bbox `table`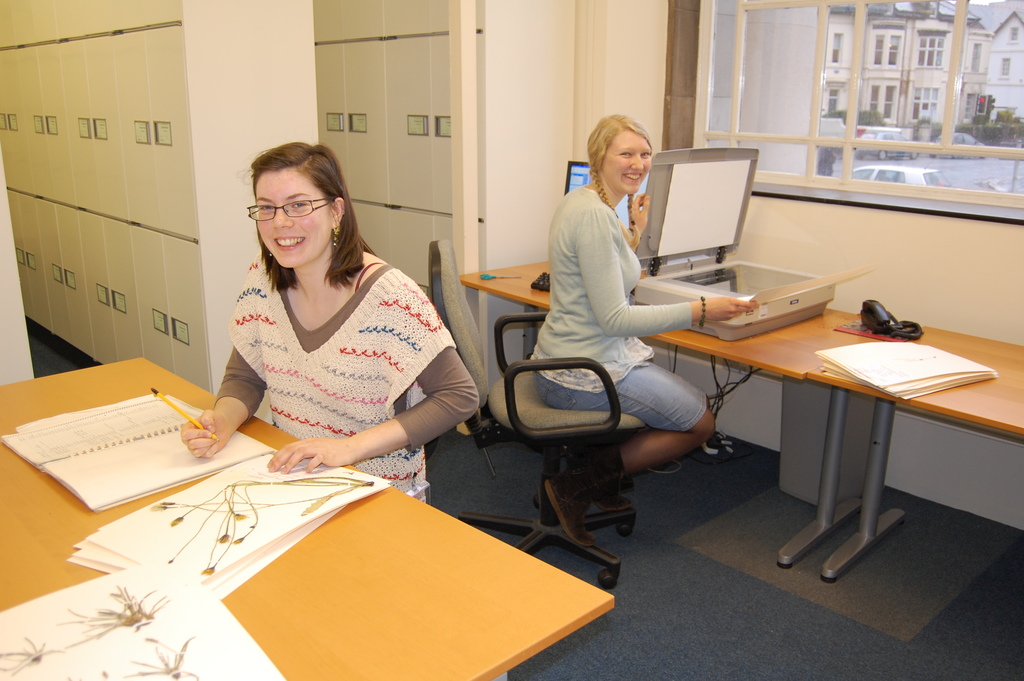
pyautogui.locateOnScreen(452, 258, 1023, 575)
